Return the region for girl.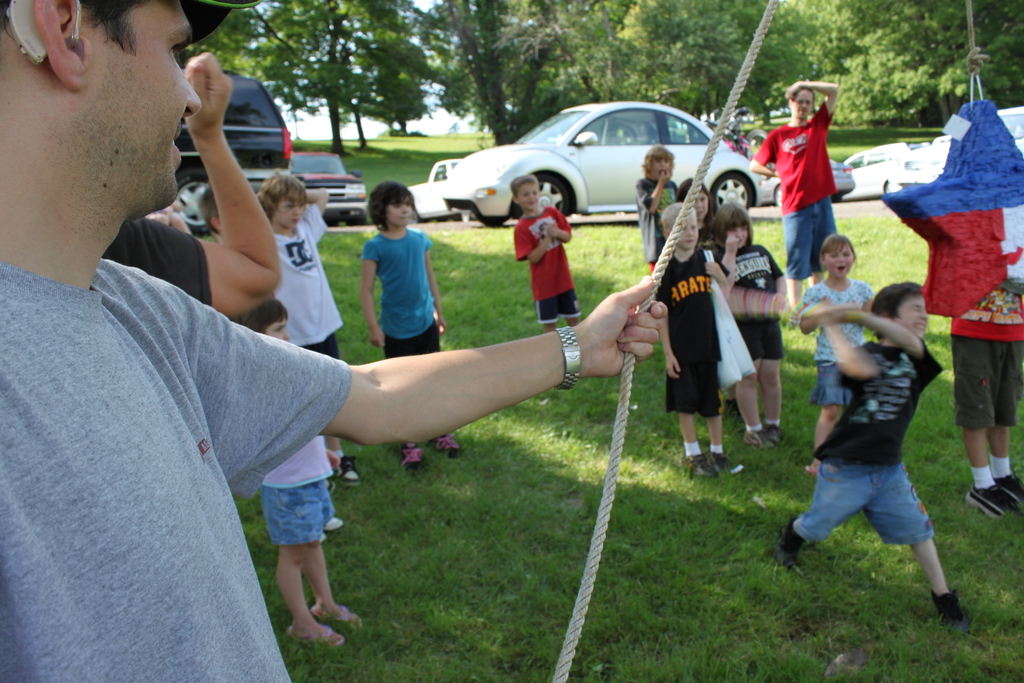
bbox=(717, 197, 792, 449).
